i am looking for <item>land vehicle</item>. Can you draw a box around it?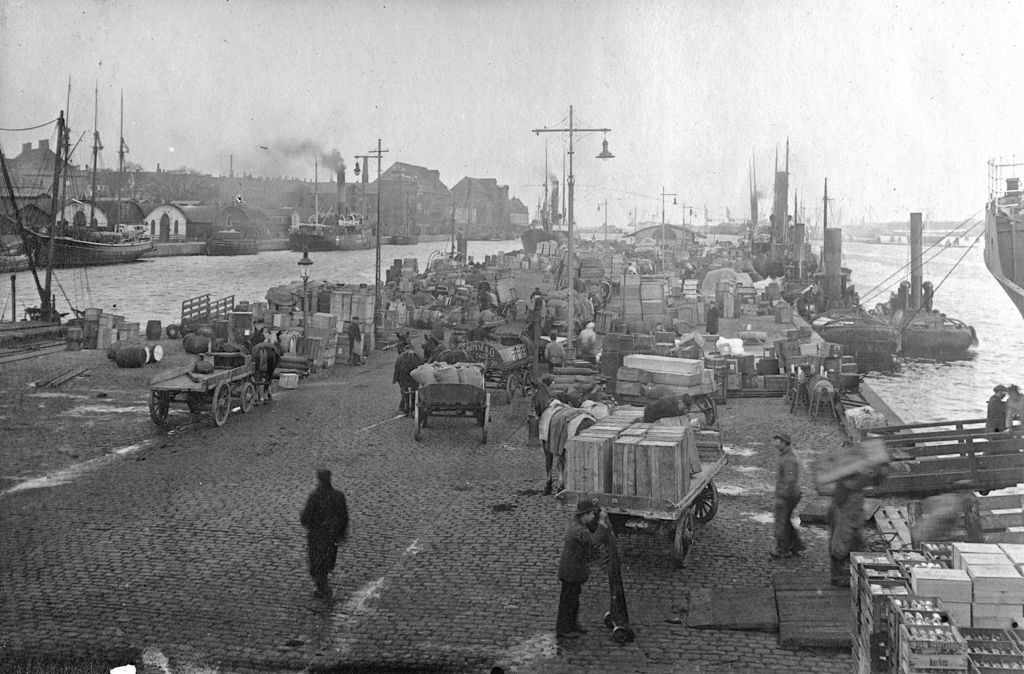
Sure, the bounding box is pyautogui.locateOnScreen(467, 332, 533, 403).
